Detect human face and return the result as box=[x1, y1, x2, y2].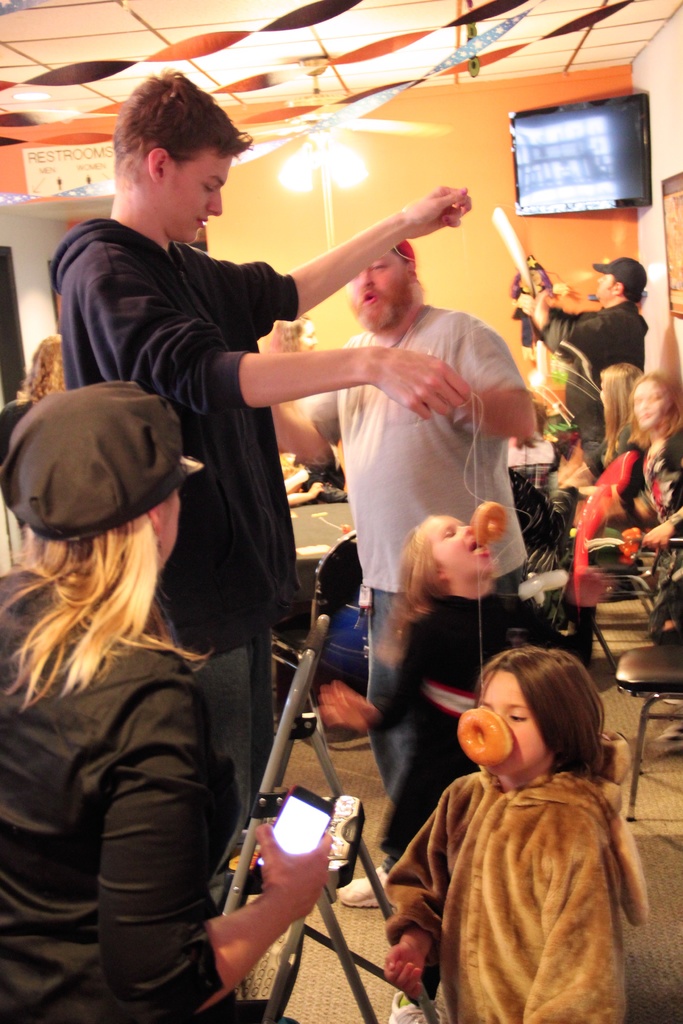
box=[169, 151, 226, 239].
